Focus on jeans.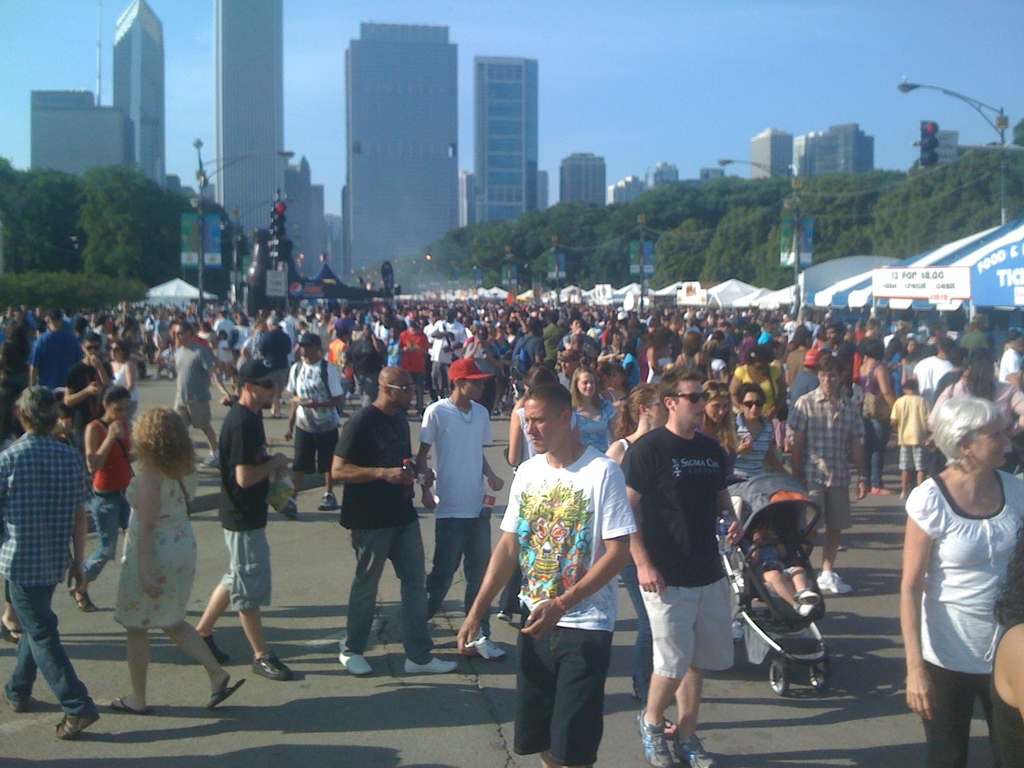
Focused at <bbox>849, 418, 890, 489</bbox>.
